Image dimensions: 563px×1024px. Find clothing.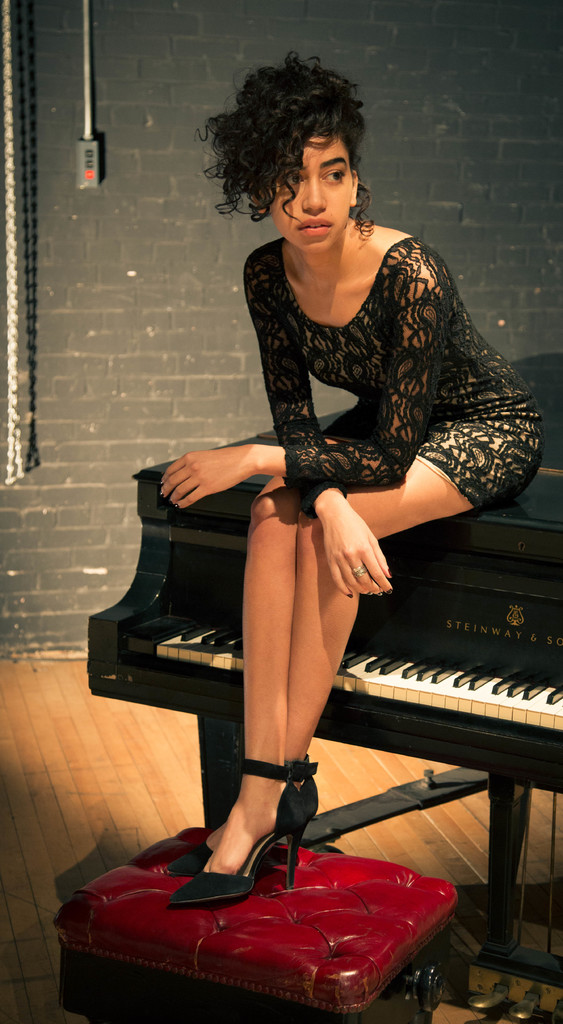
detection(204, 209, 512, 582).
